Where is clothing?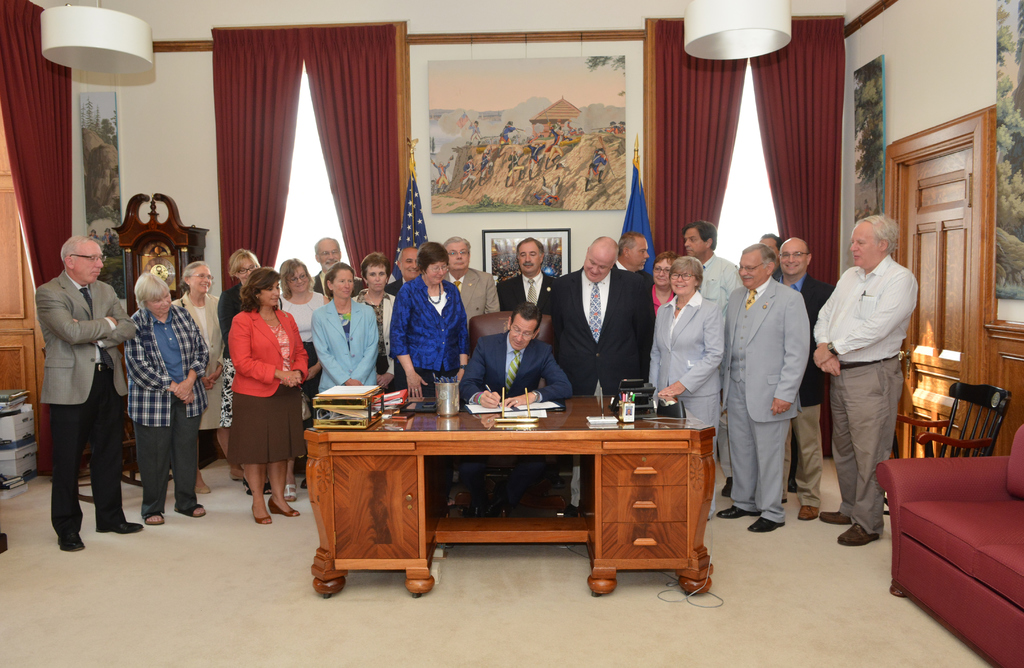
left=112, top=295, right=205, bottom=511.
